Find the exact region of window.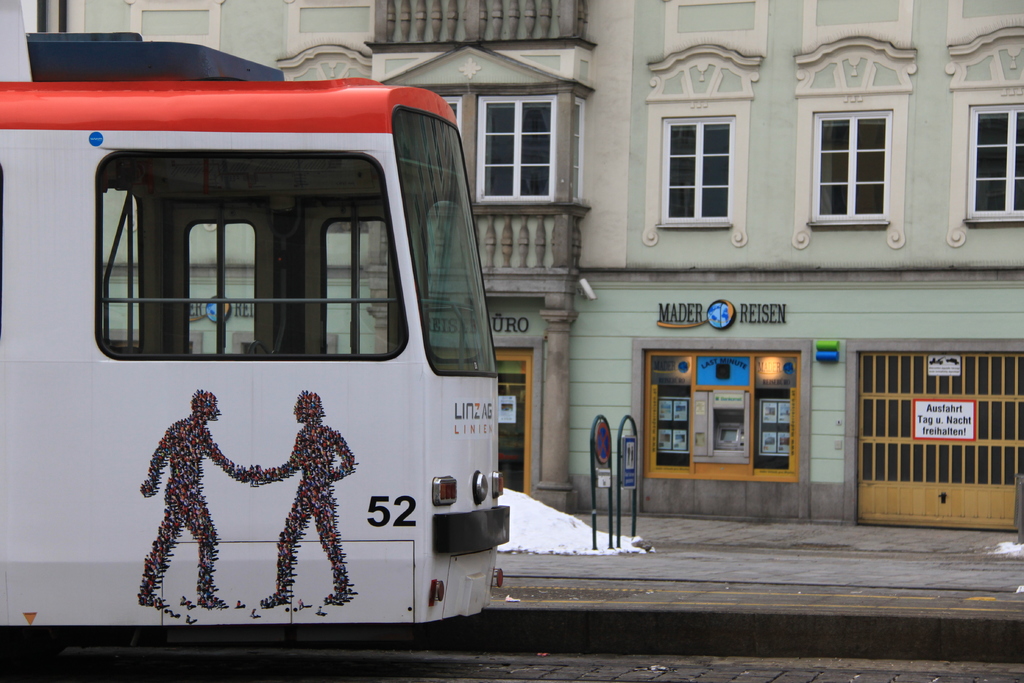
Exact region: <box>98,147,409,360</box>.
